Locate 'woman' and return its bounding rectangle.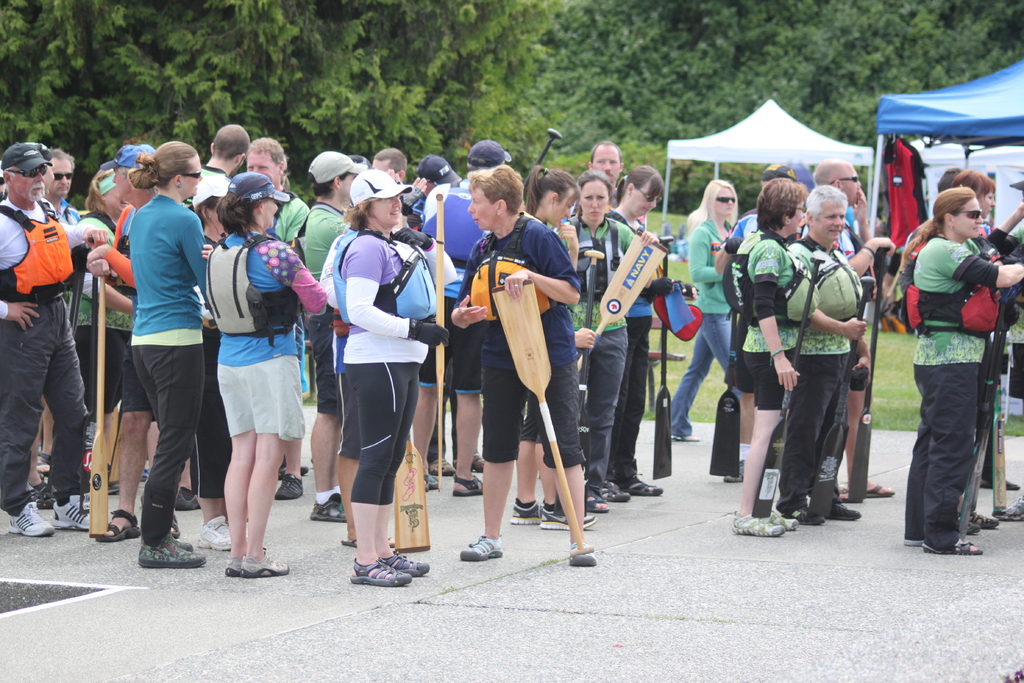
<box>335,169,451,586</box>.
